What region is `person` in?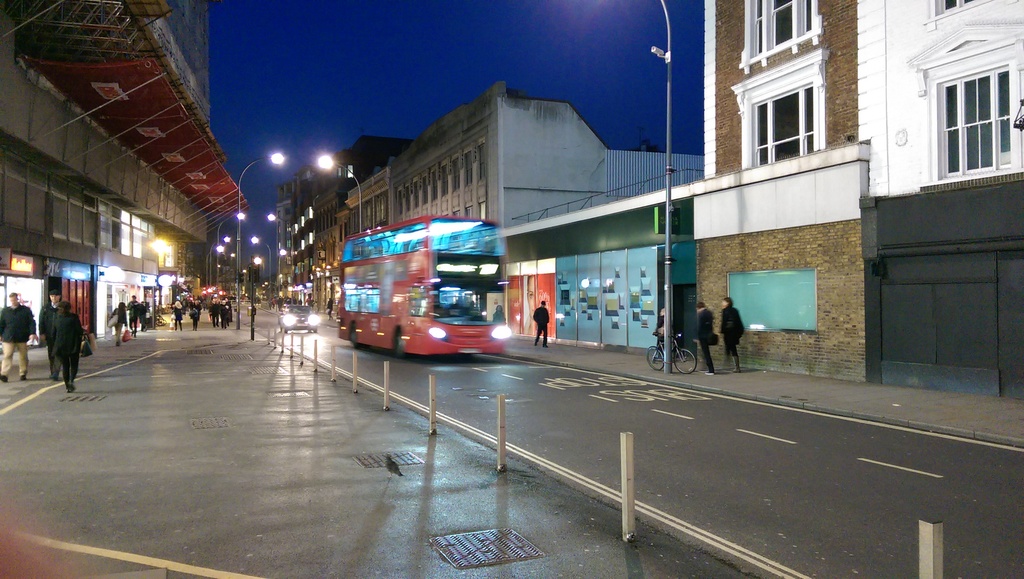
pyautogui.locateOnScreen(106, 302, 132, 347).
